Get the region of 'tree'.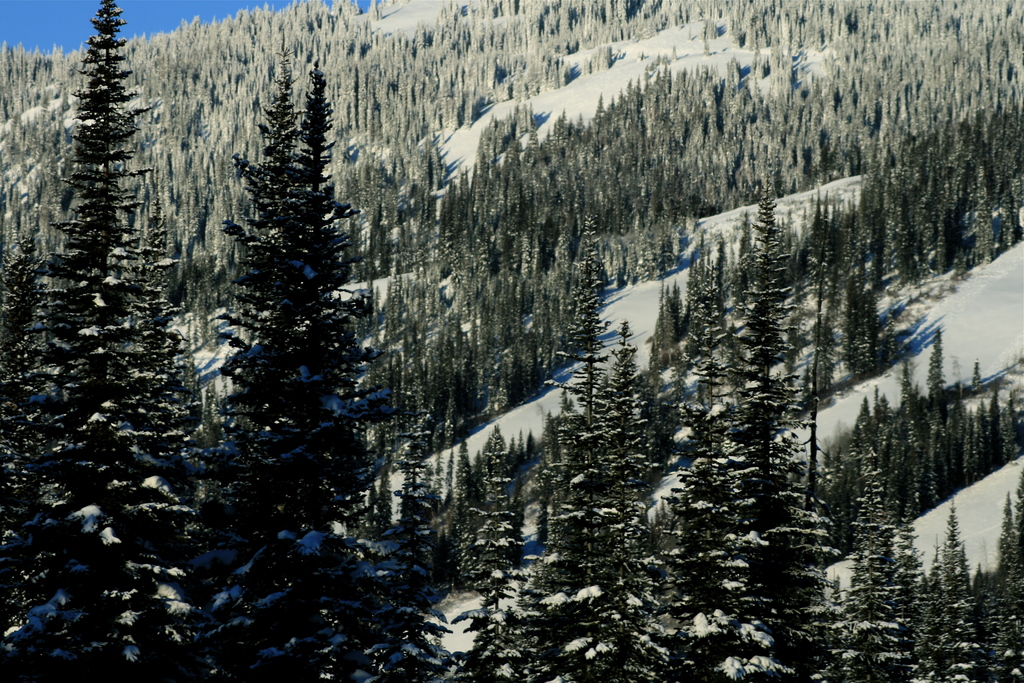
{"x1": 145, "y1": 53, "x2": 385, "y2": 682}.
